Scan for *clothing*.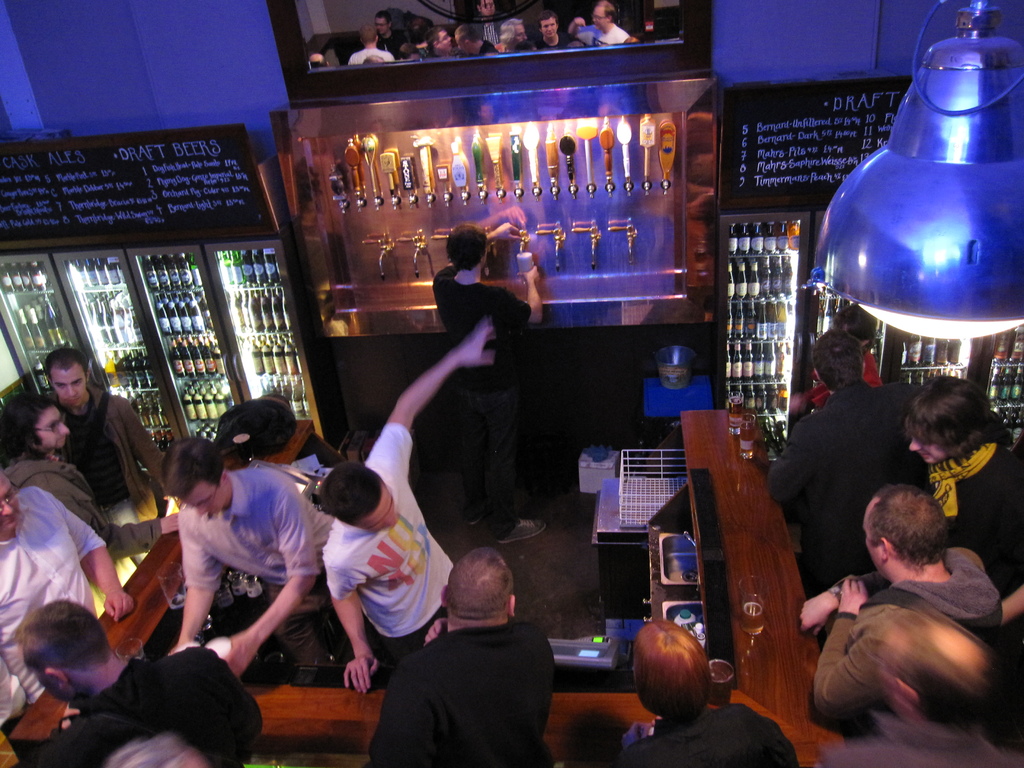
Scan result: x1=829, y1=536, x2=1005, y2=650.
